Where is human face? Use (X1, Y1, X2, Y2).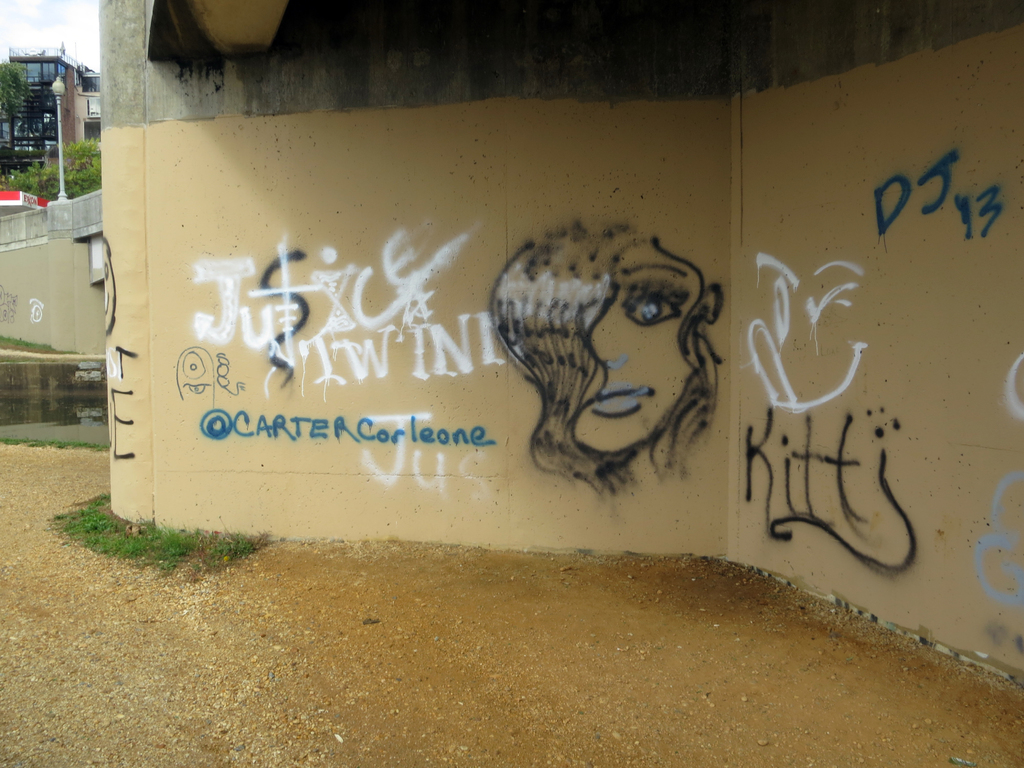
(571, 243, 692, 452).
